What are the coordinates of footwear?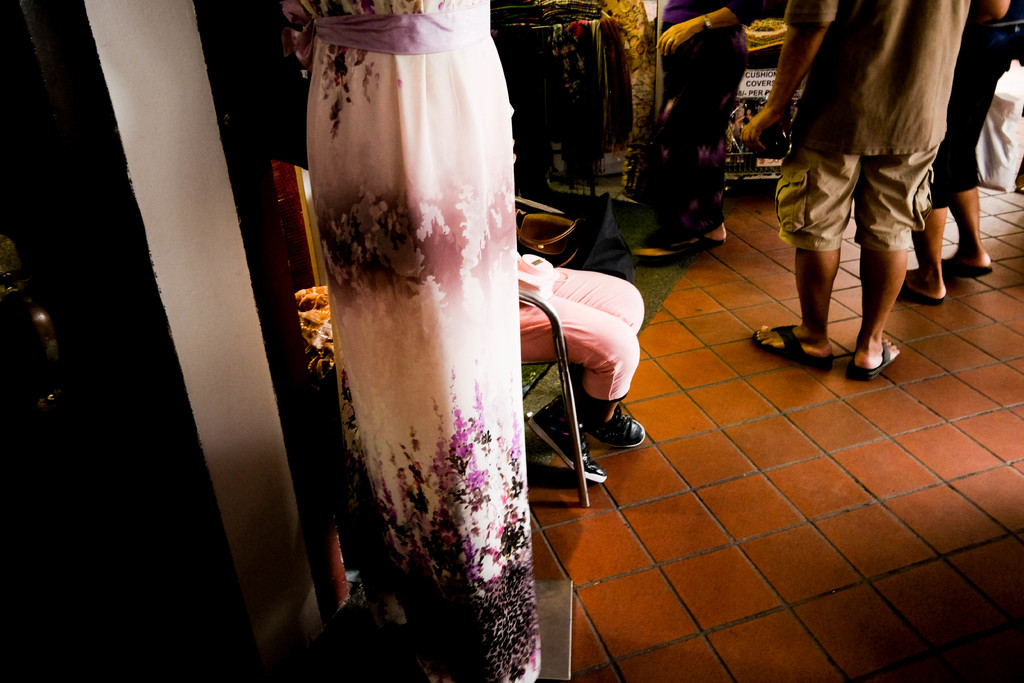
900, 288, 945, 309.
